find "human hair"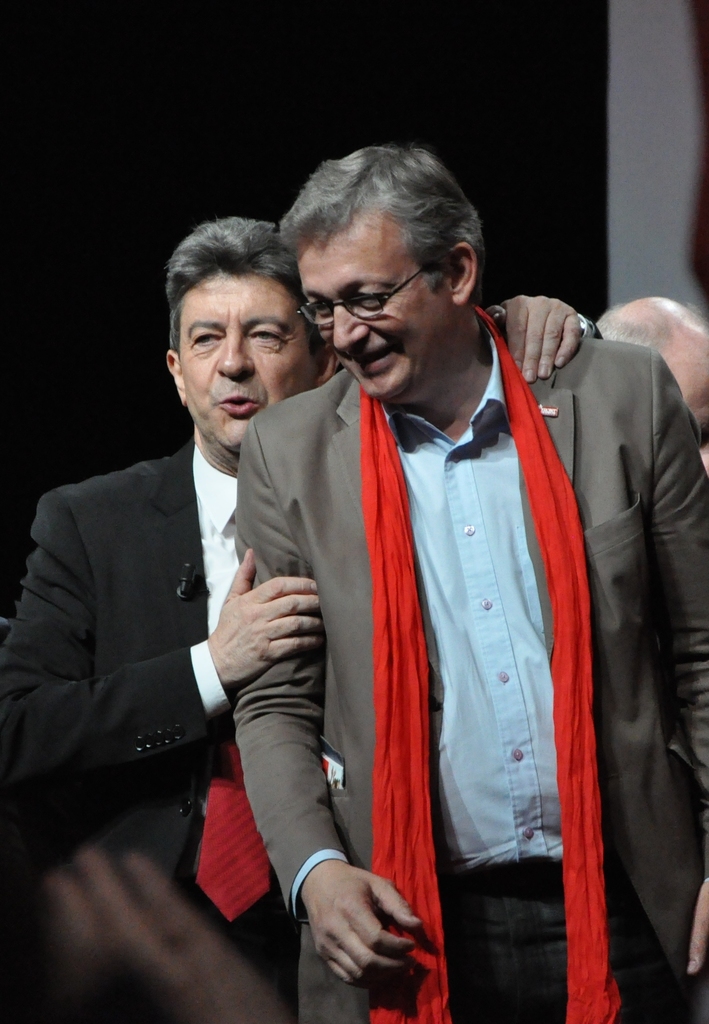
BBox(275, 147, 478, 305)
